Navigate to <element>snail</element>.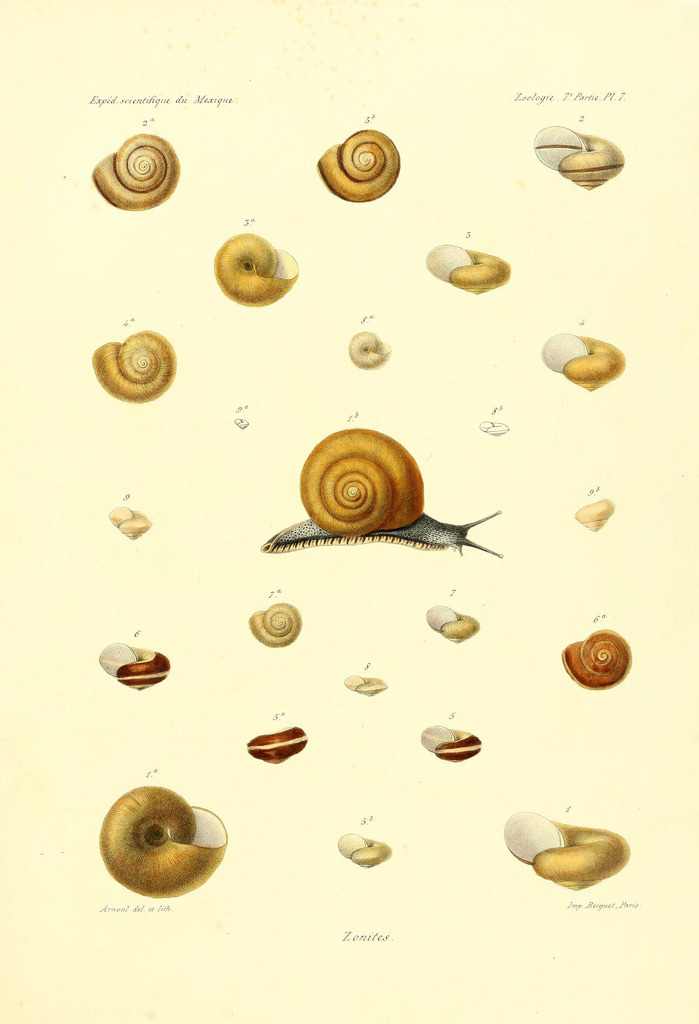
Navigation target: region(261, 420, 506, 560).
